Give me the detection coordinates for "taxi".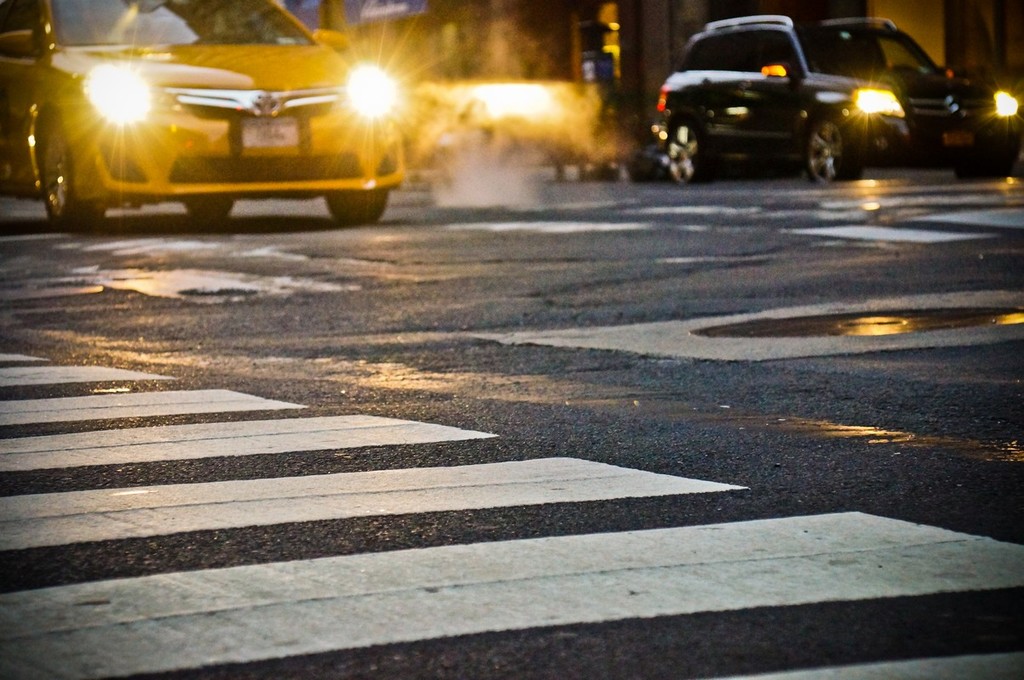
Rect(32, 29, 444, 220).
